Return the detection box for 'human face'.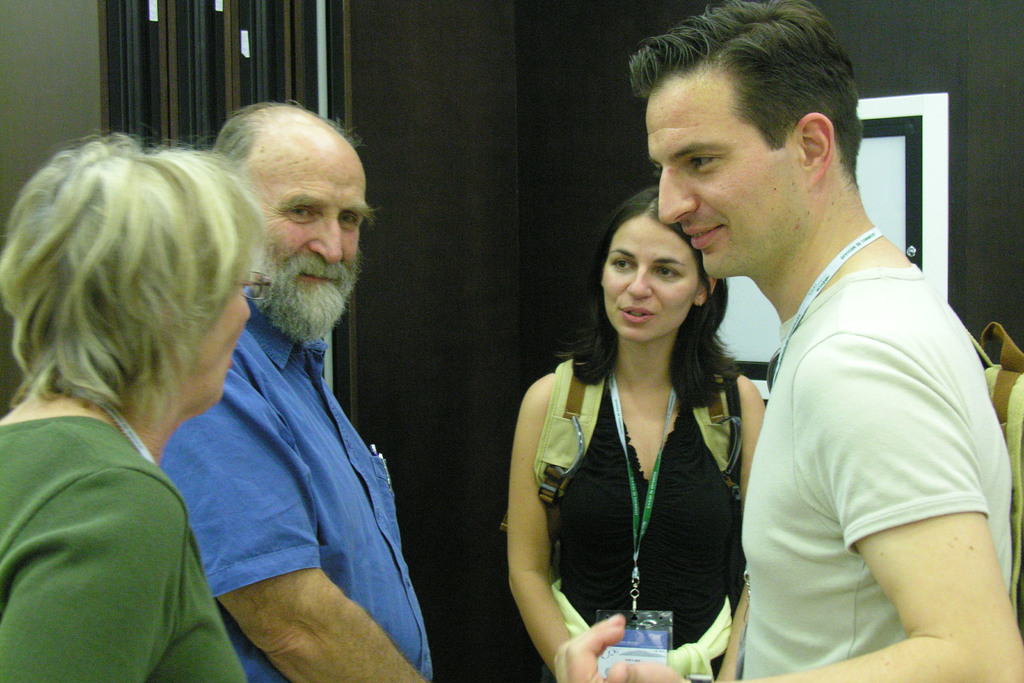
254, 143, 375, 345.
